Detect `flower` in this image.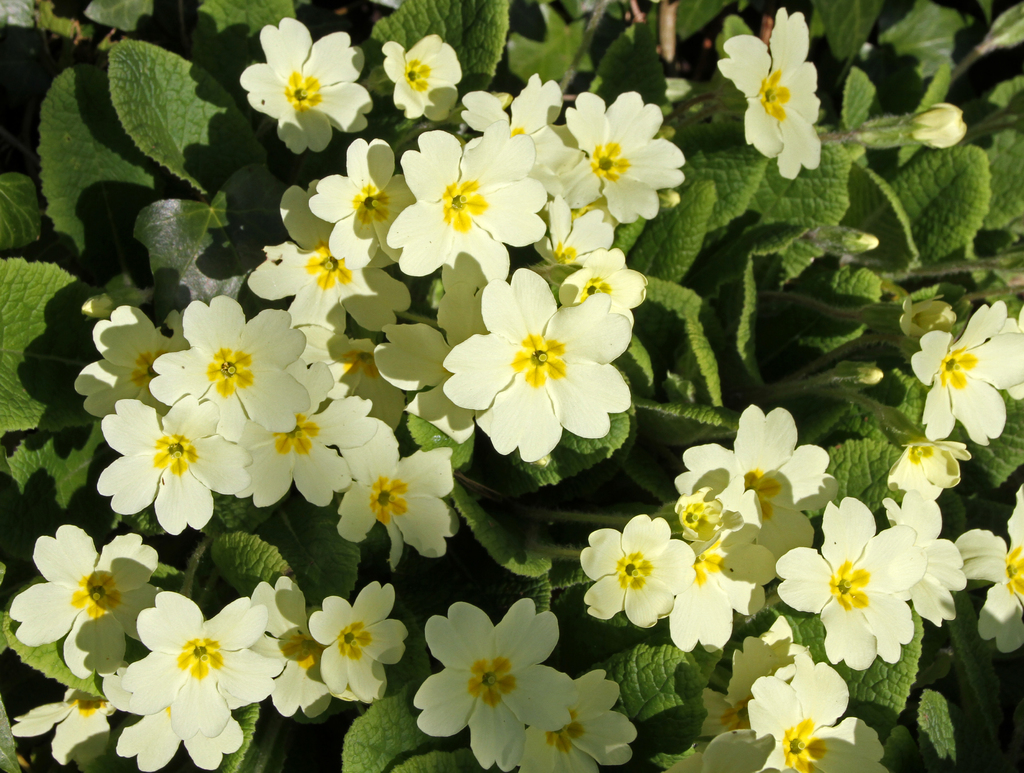
Detection: 715, 8, 821, 170.
